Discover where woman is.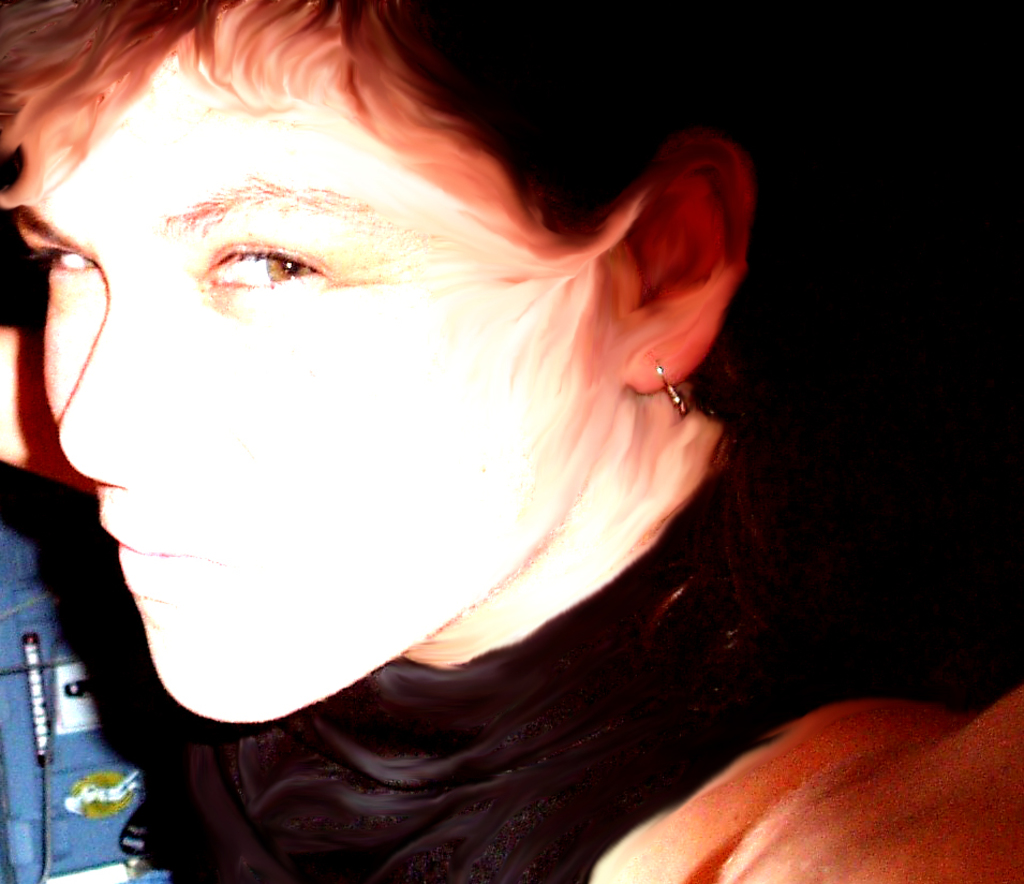
Discovered at [x1=0, y1=0, x2=1023, y2=883].
